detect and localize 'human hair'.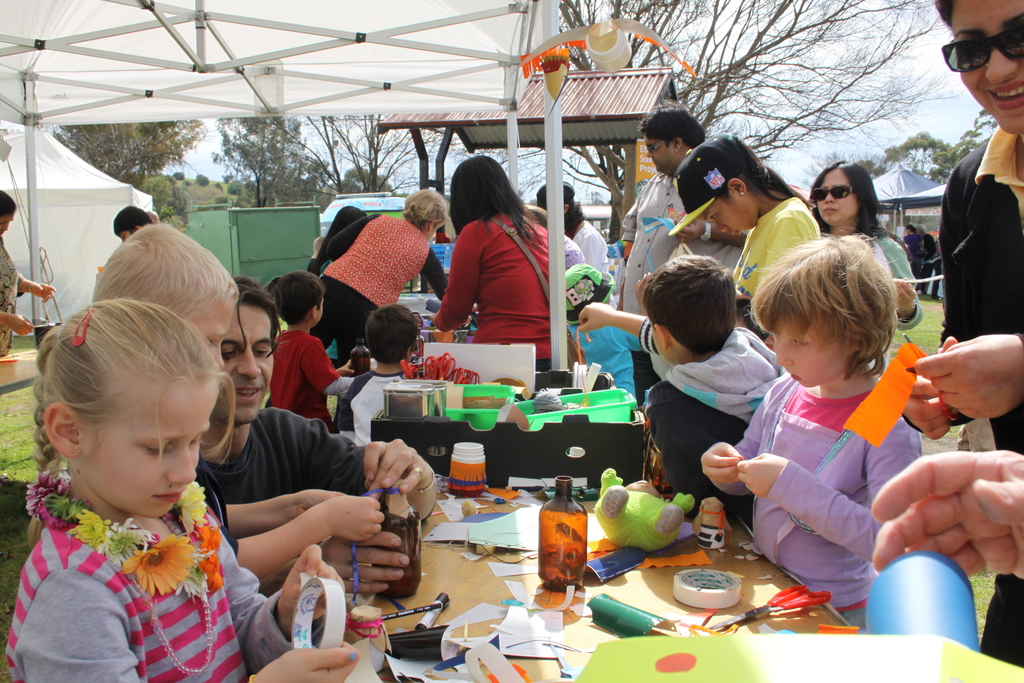
Localized at pyautogui.locateOnScreen(934, 0, 954, 33).
